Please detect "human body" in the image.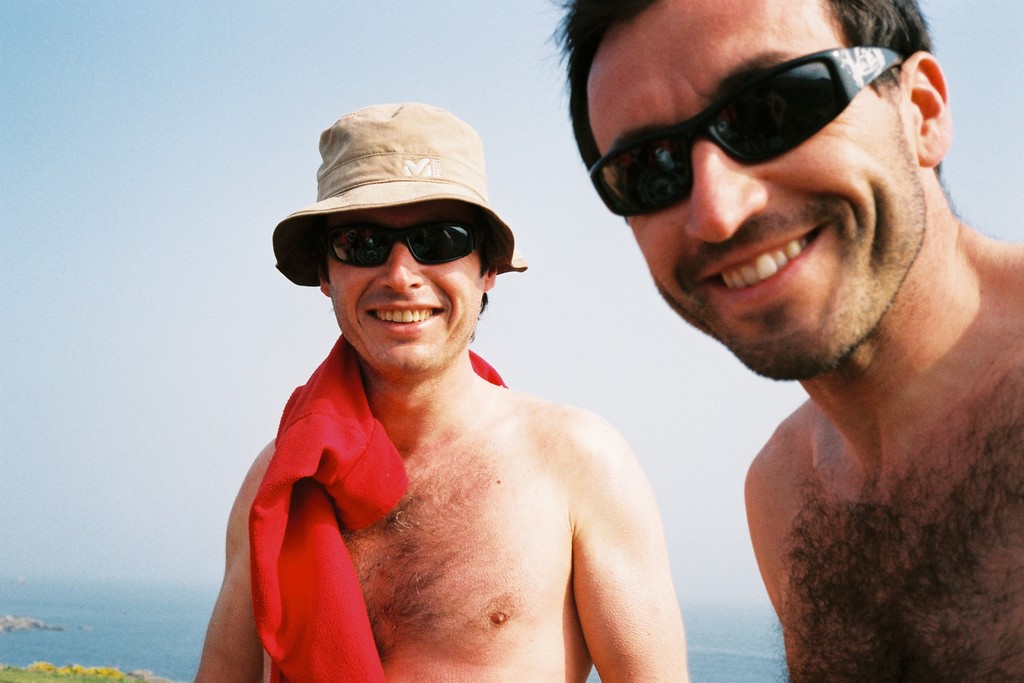
crop(546, 0, 1023, 682).
